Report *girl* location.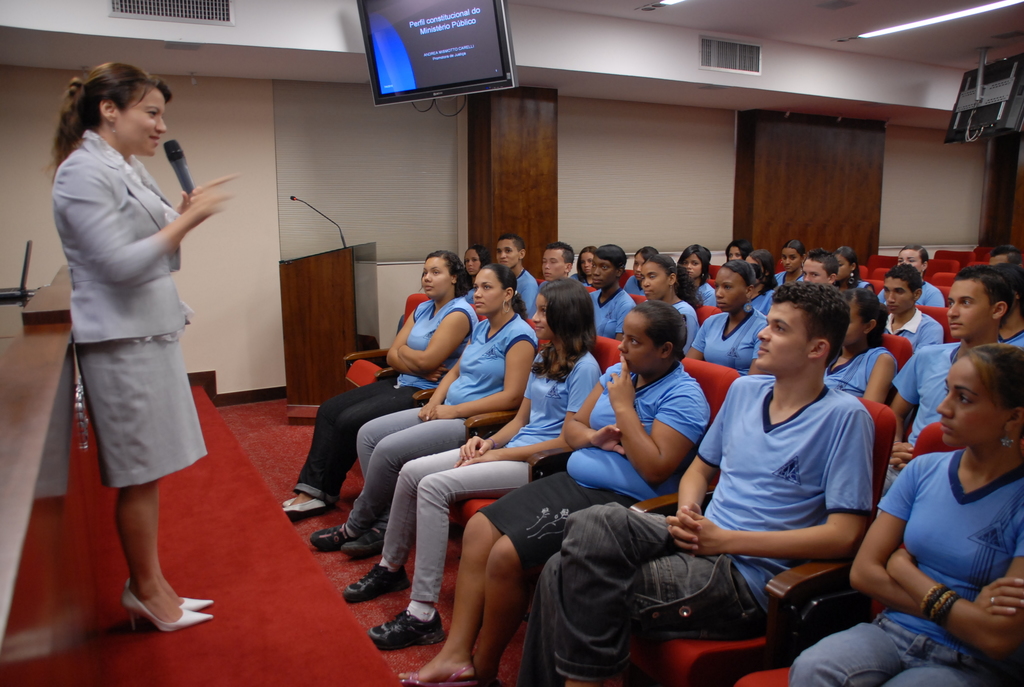
Report: rect(570, 244, 596, 286).
